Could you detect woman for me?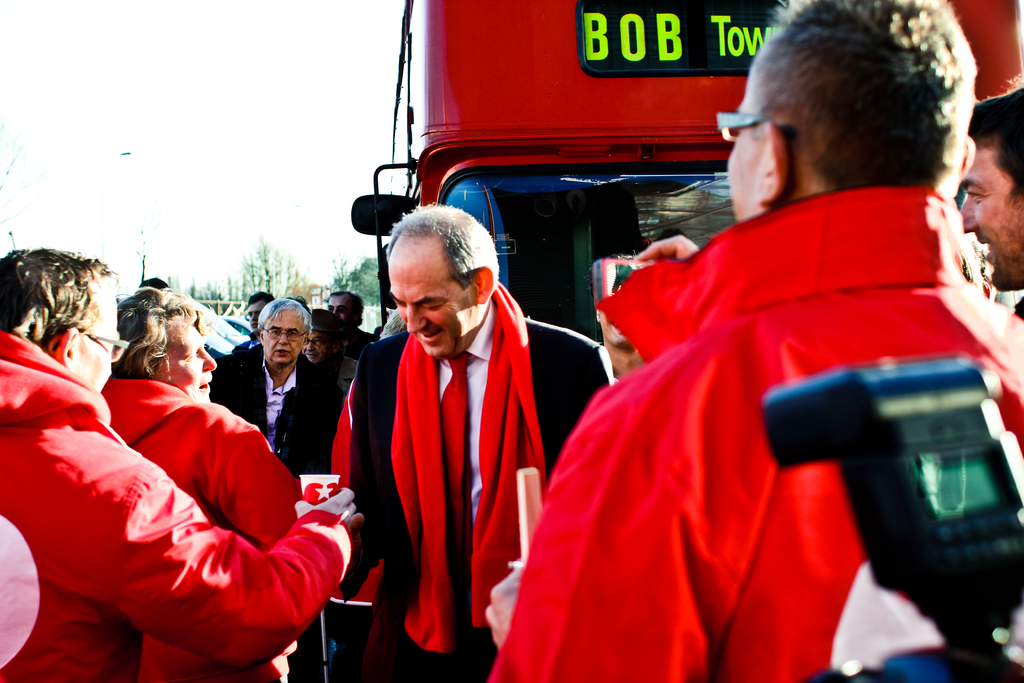
Detection result: (109,288,314,682).
